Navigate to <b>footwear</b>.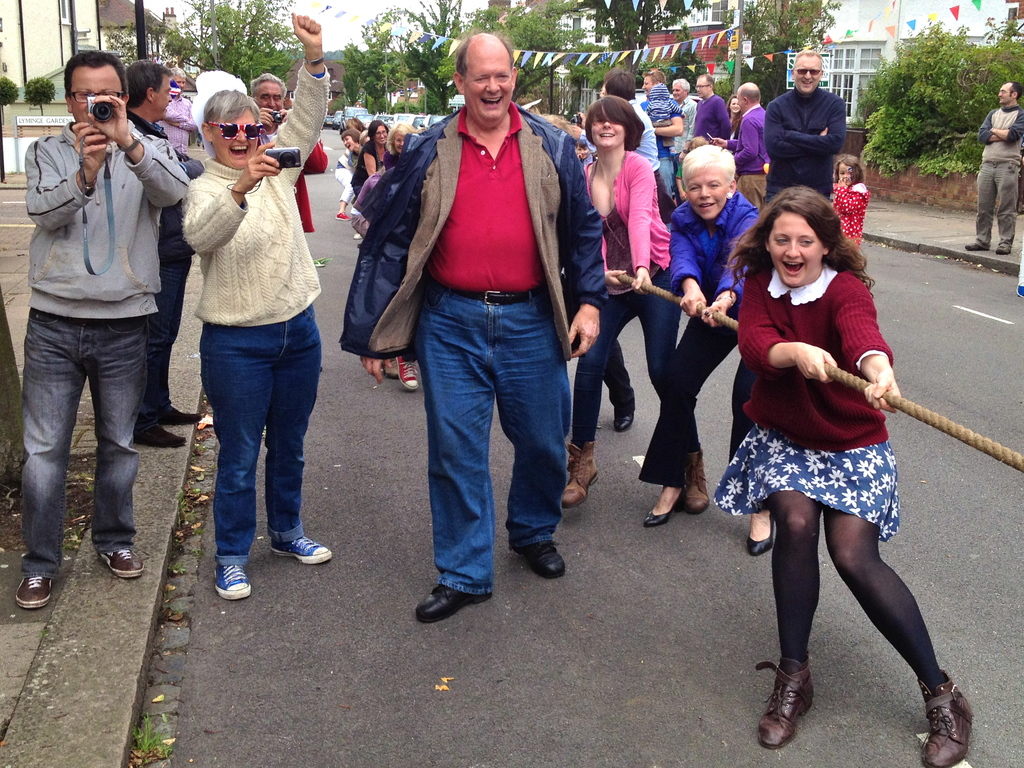
Navigation target: select_region(351, 231, 364, 239).
